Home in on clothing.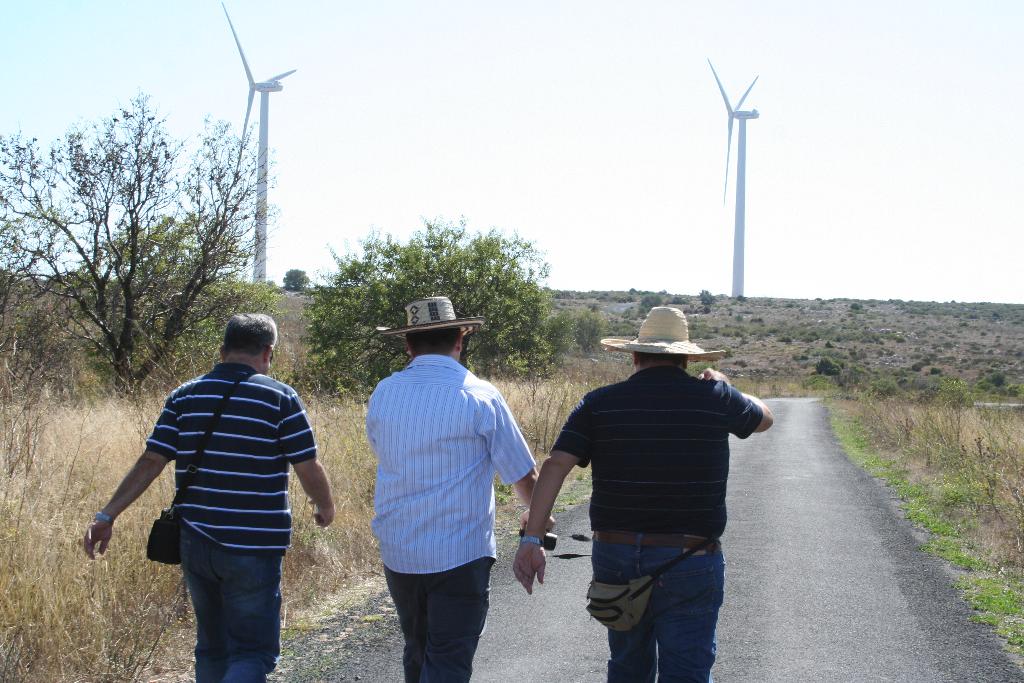
Homed in at [left=355, top=321, right=522, bottom=641].
